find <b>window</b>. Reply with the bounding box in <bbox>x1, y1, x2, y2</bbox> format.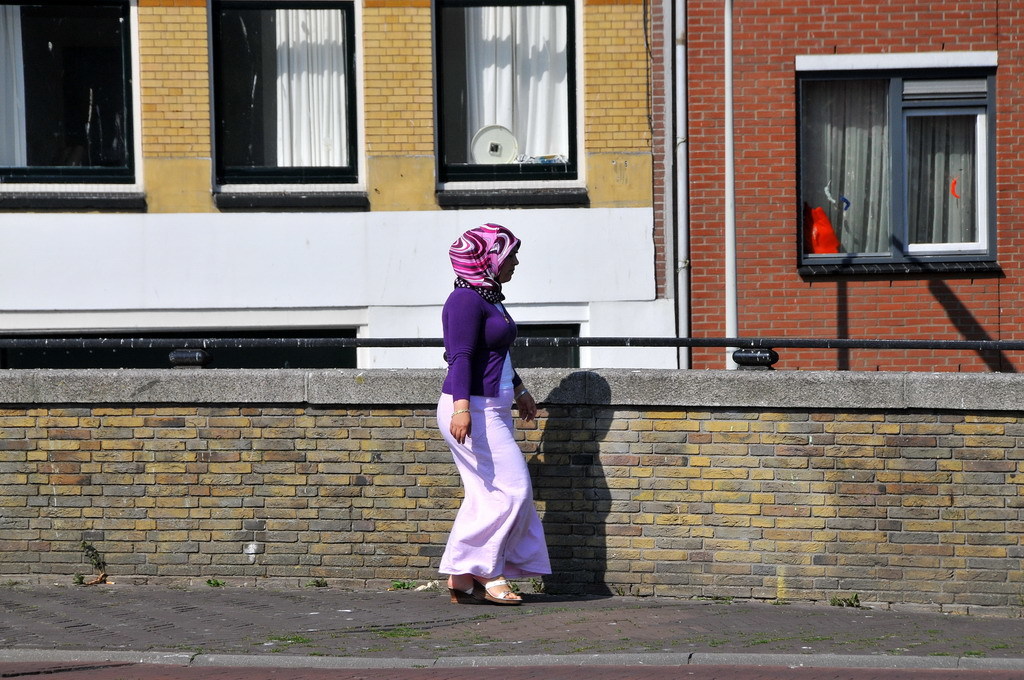
<bbox>203, 5, 372, 187</bbox>.
